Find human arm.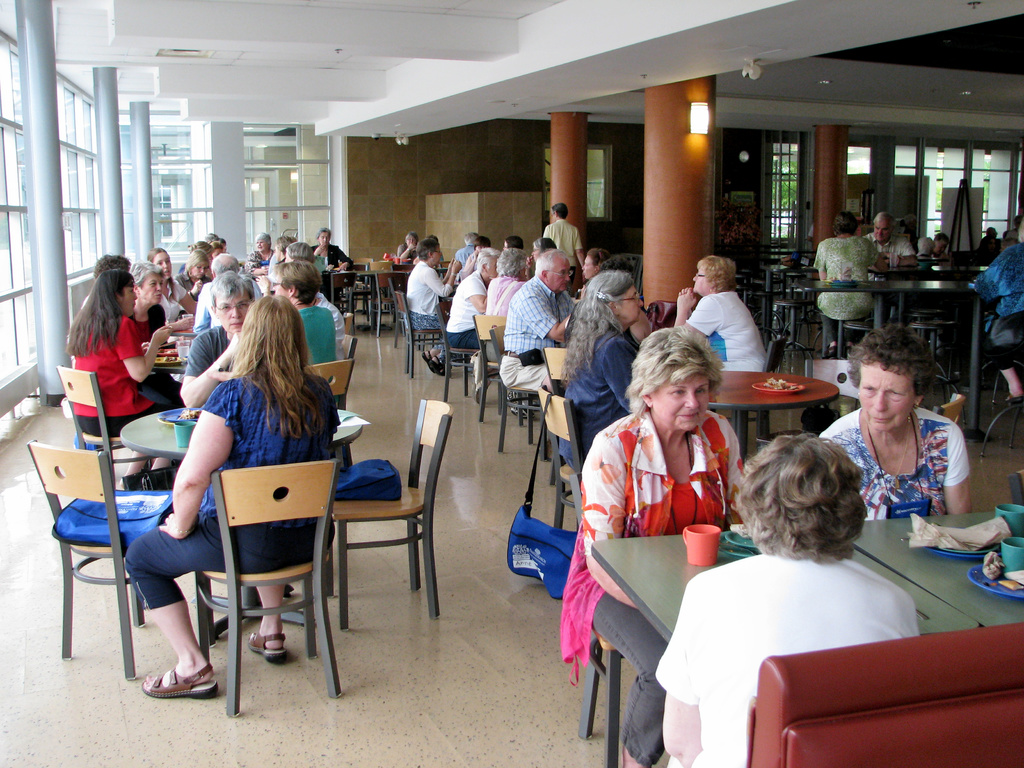
BBox(191, 283, 218, 331).
